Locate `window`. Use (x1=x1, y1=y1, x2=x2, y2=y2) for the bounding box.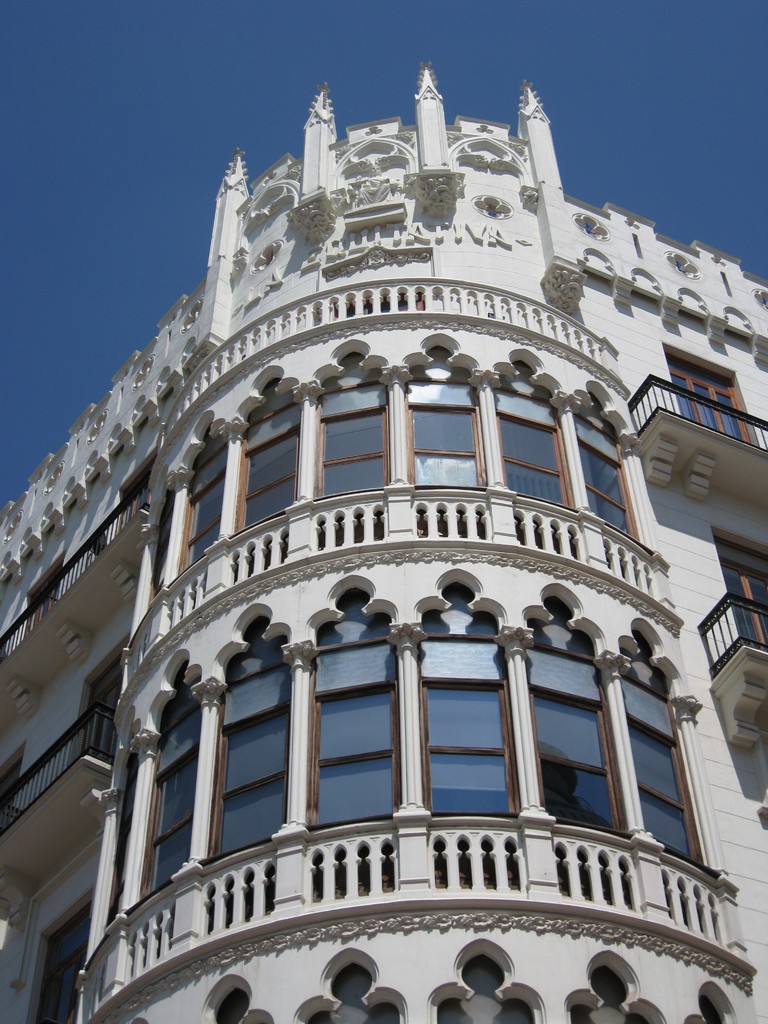
(x1=309, y1=584, x2=400, y2=829).
